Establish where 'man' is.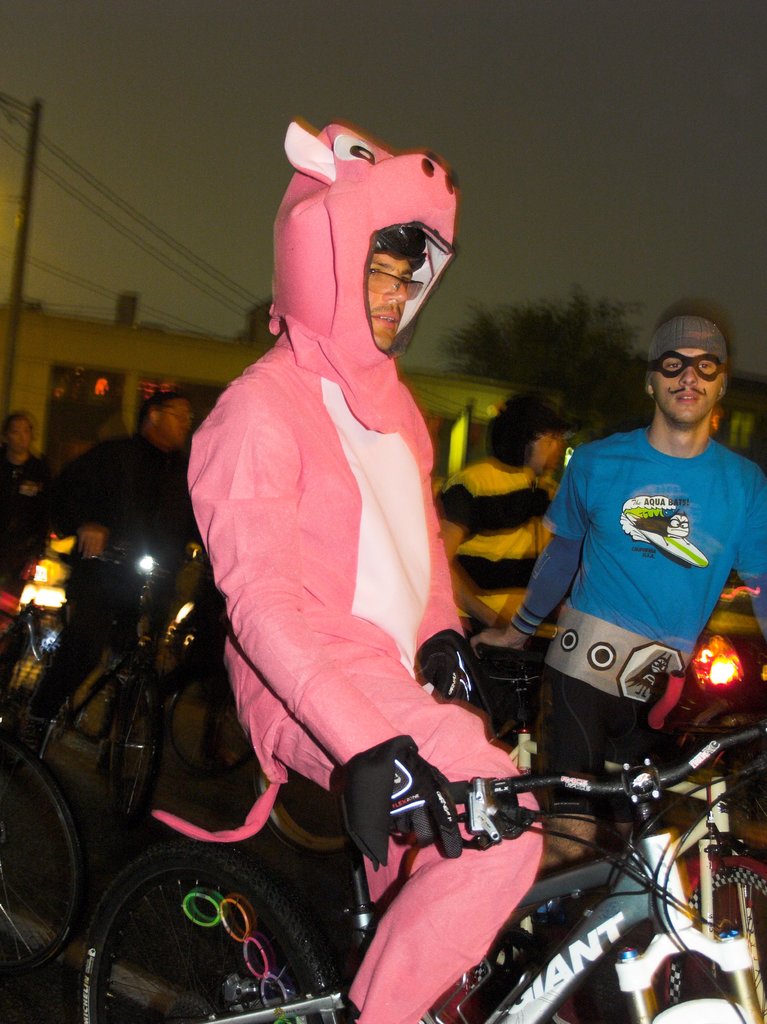
Established at box(525, 308, 759, 831).
